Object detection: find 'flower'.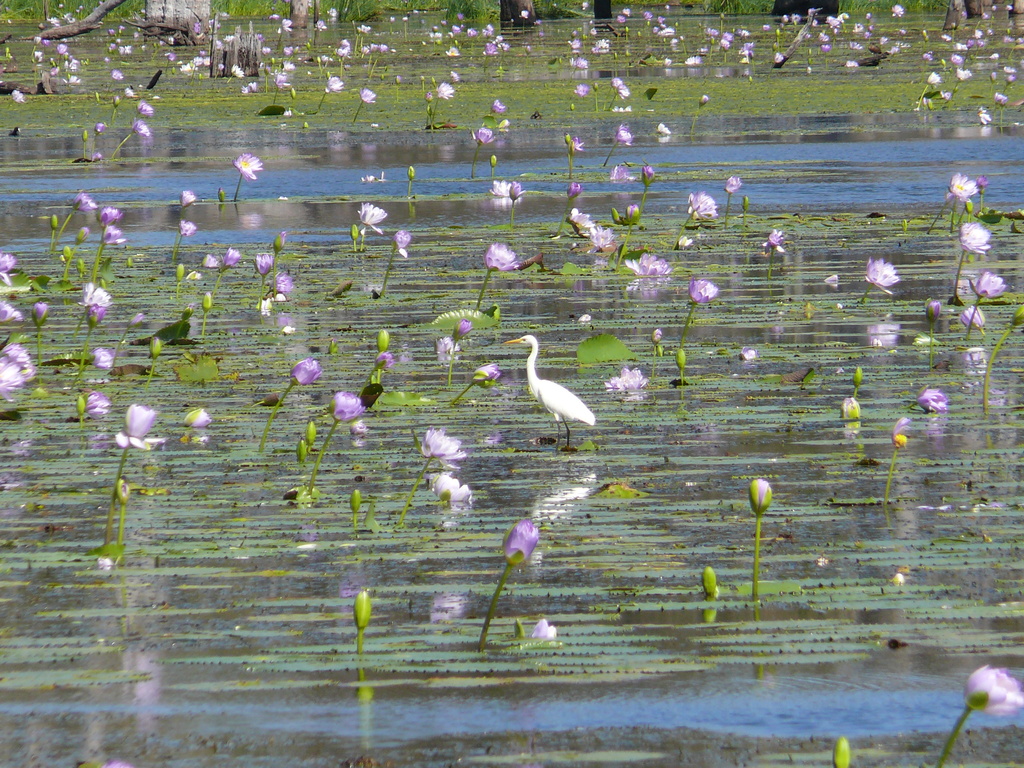
box(627, 204, 637, 220).
